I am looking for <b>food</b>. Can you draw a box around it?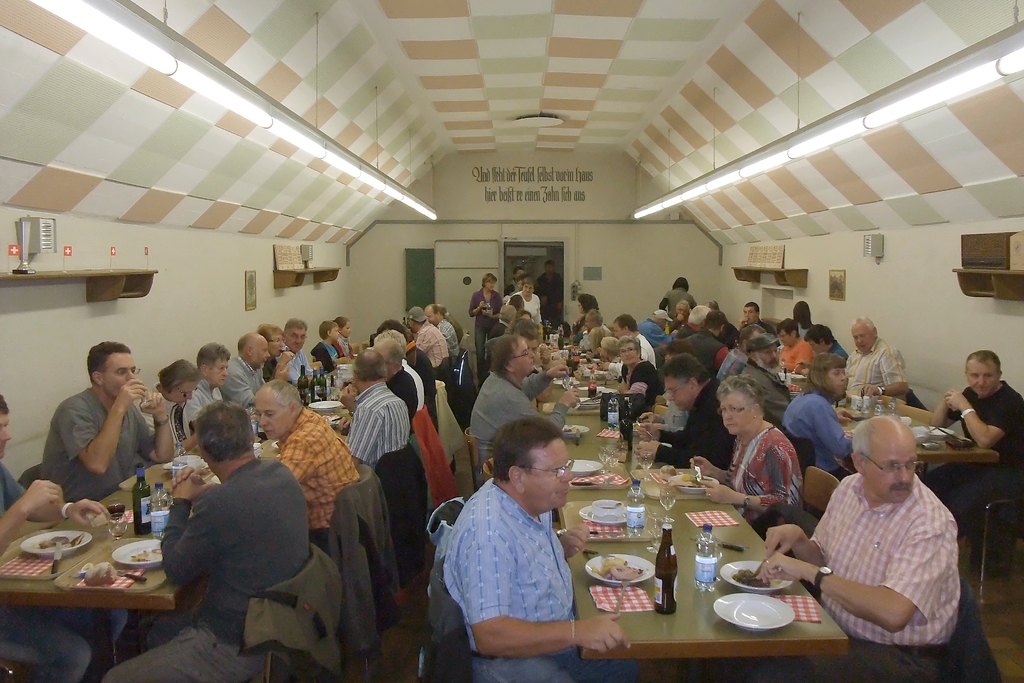
Sure, the bounding box is 785,382,802,395.
